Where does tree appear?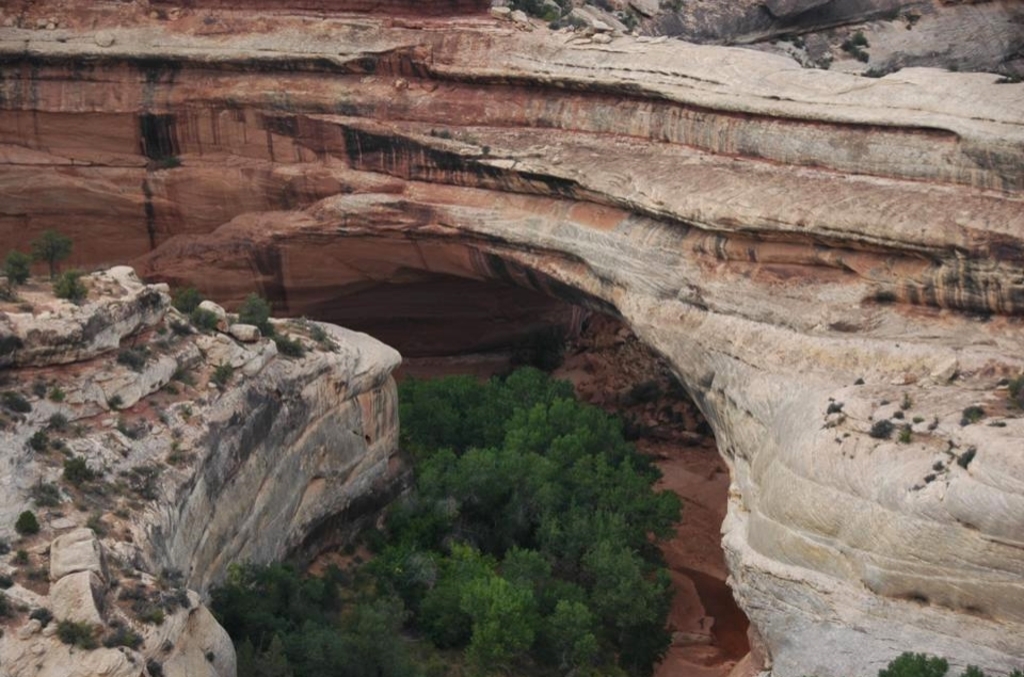
Appears at x1=13 y1=509 x2=43 y2=541.
